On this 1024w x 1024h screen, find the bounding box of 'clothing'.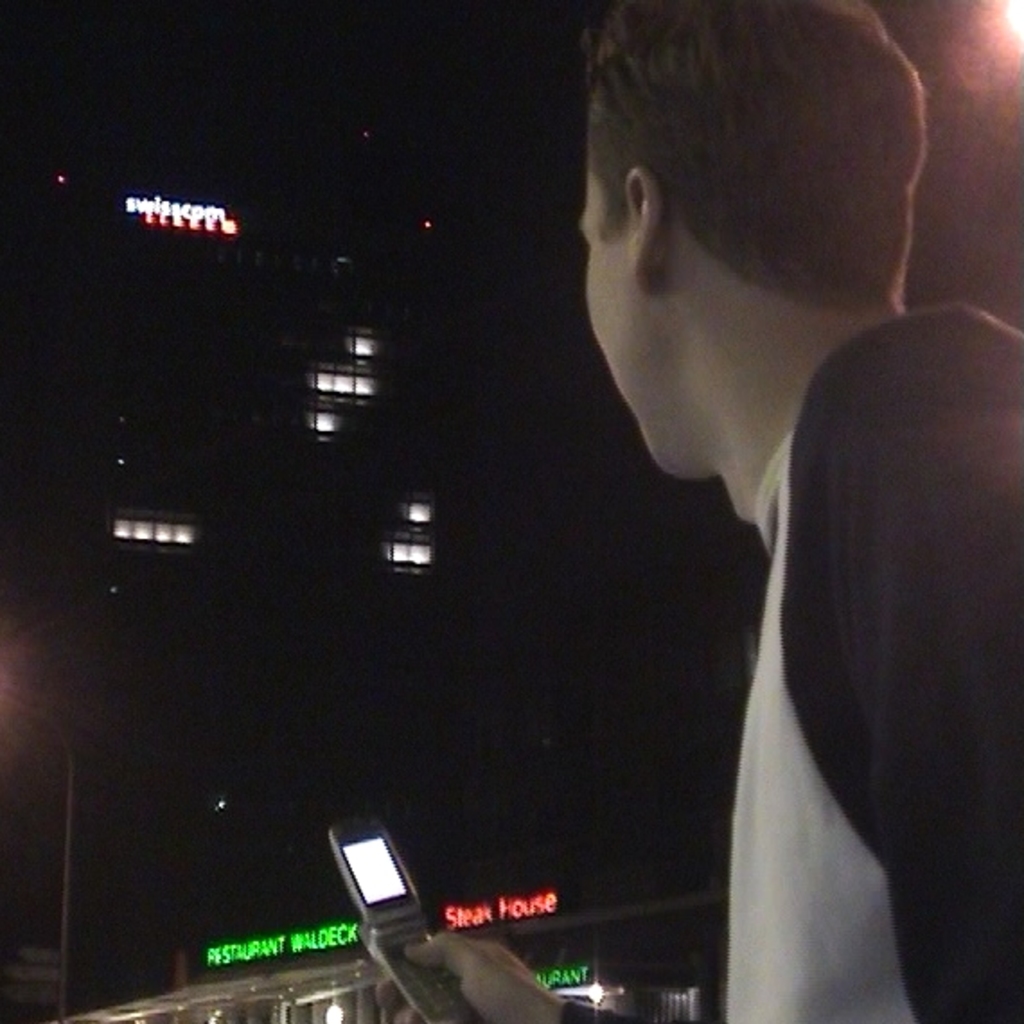
Bounding box: [604,217,999,1013].
